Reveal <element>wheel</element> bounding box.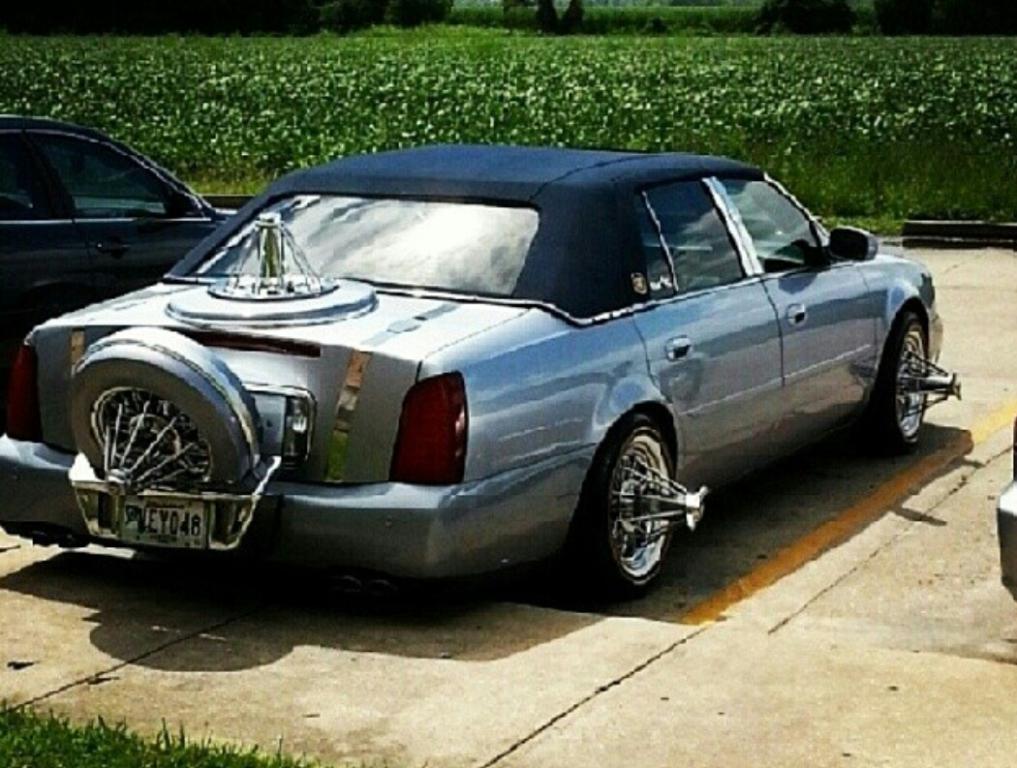
Revealed: 575:414:716:599.
